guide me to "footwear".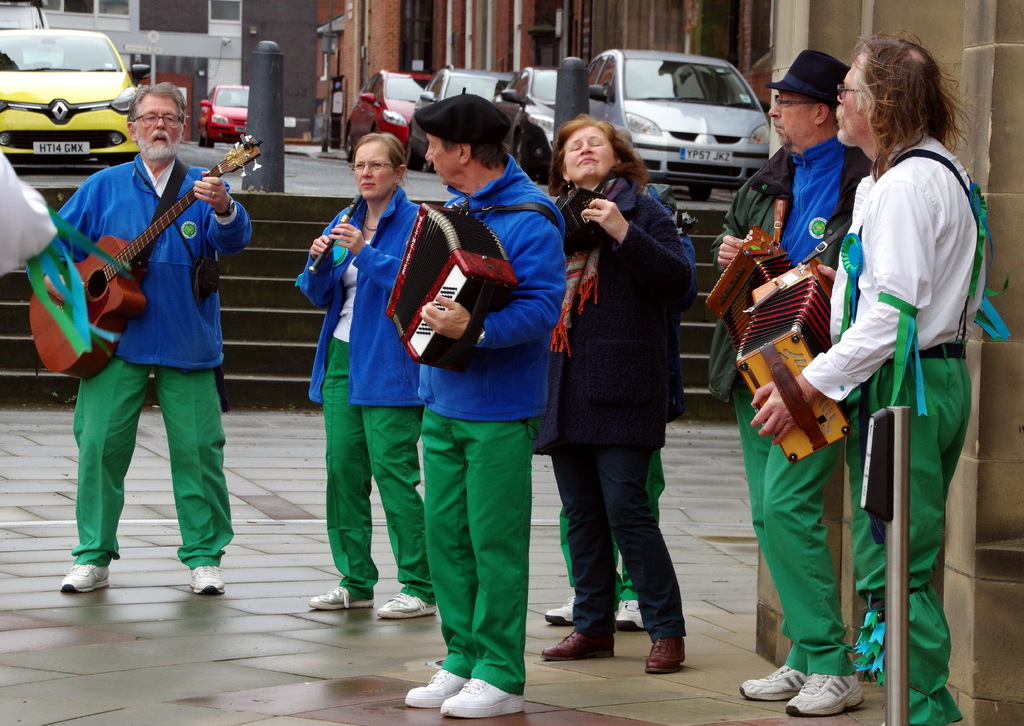
Guidance: pyautogui.locateOnScreen(307, 583, 376, 613).
